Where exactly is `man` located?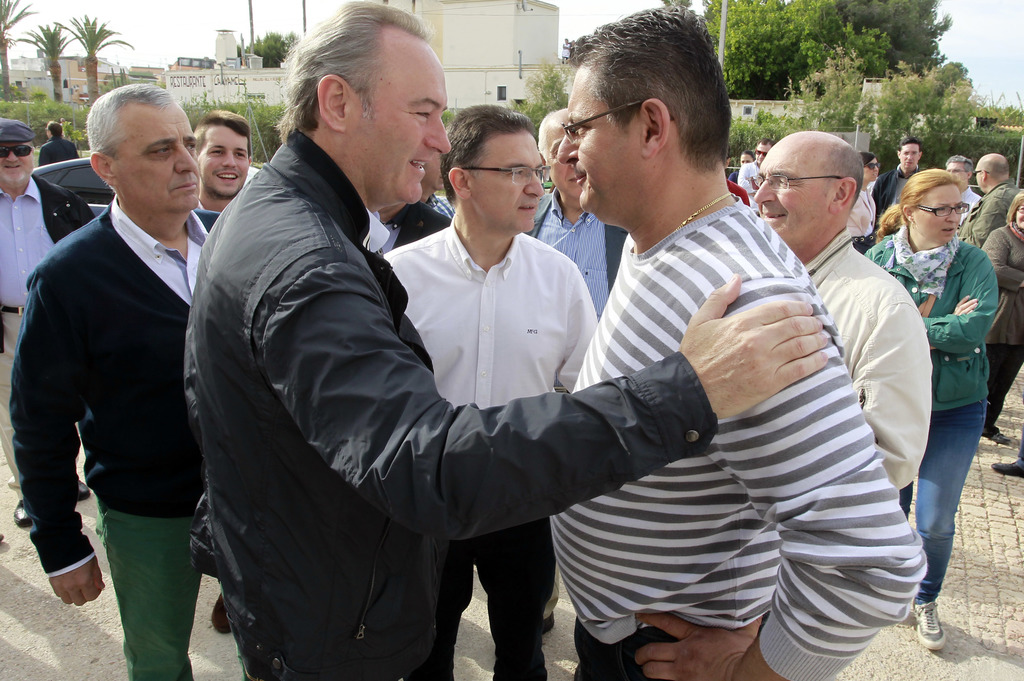
Its bounding box is select_region(527, 104, 630, 321).
